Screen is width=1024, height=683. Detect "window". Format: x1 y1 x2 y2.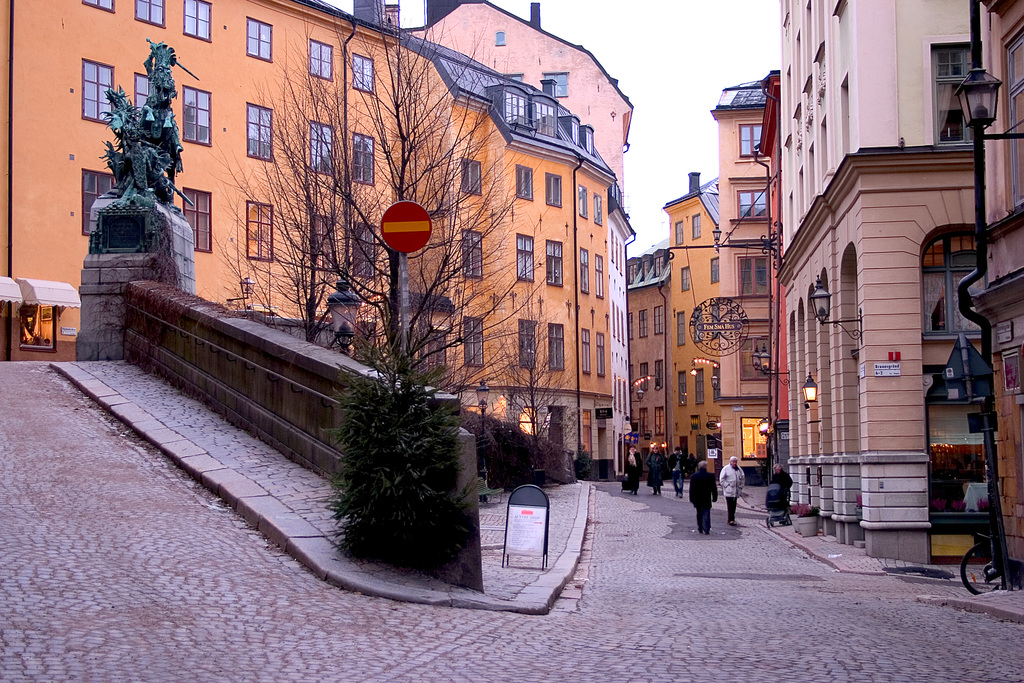
595 256 605 298.
